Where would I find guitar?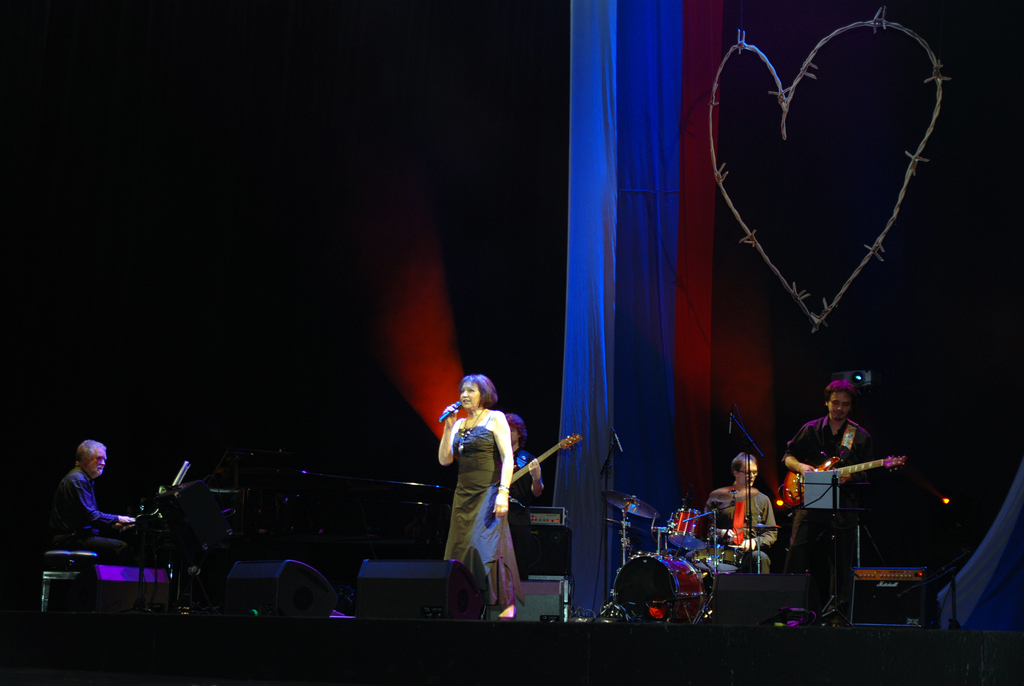
At left=785, top=446, right=911, bottom=514.
